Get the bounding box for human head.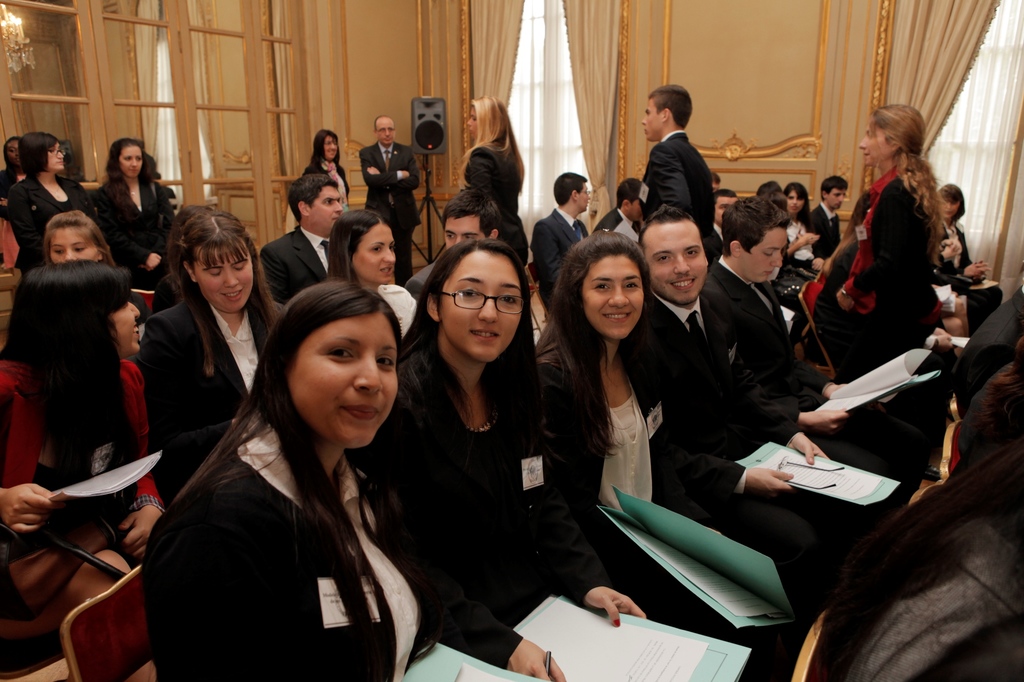
bbox(614, 178, 645, 219).
